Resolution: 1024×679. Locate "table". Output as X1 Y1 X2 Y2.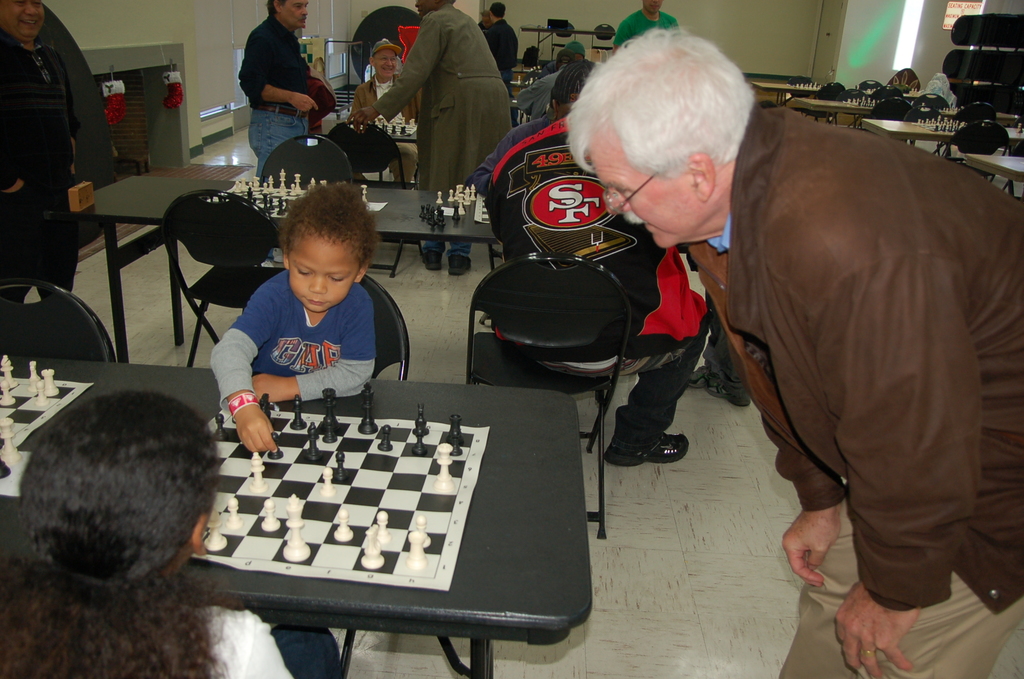
793 100 1020 121.
